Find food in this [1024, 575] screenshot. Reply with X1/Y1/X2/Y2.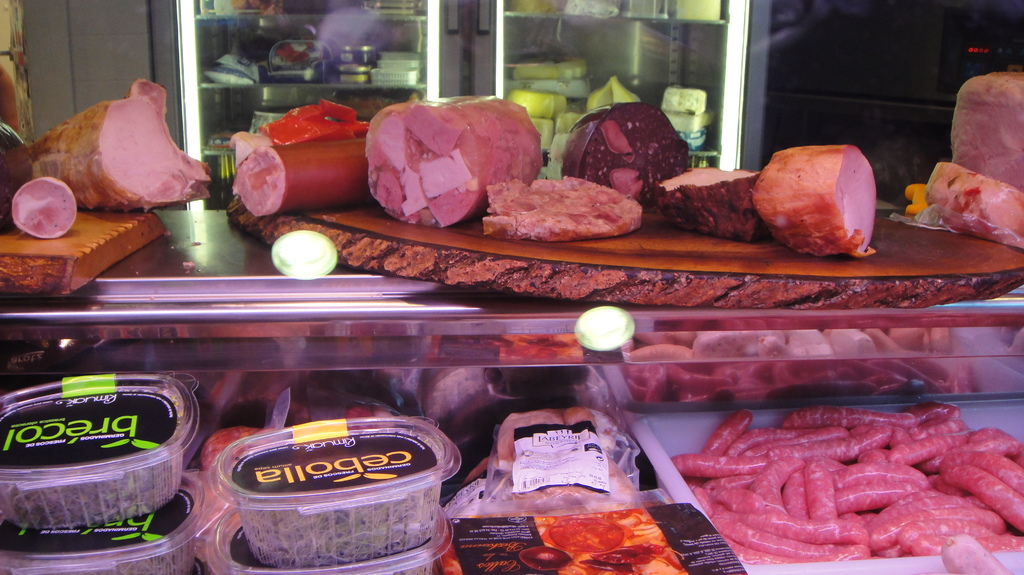
362/98/545/229.
